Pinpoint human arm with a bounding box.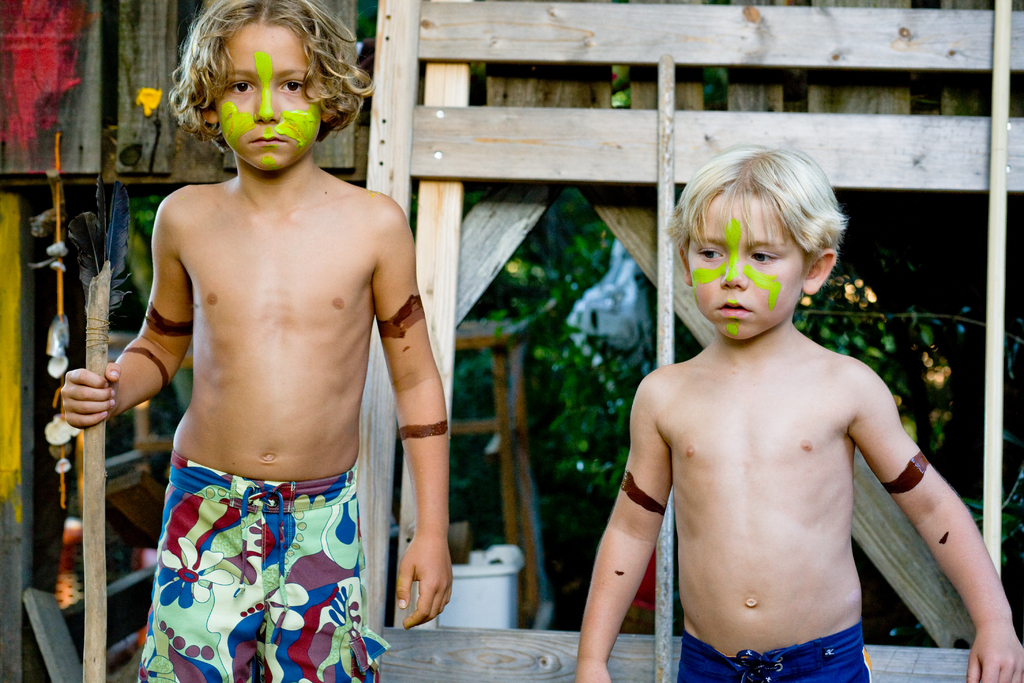
BBox(854, 365, 1023, 682).
